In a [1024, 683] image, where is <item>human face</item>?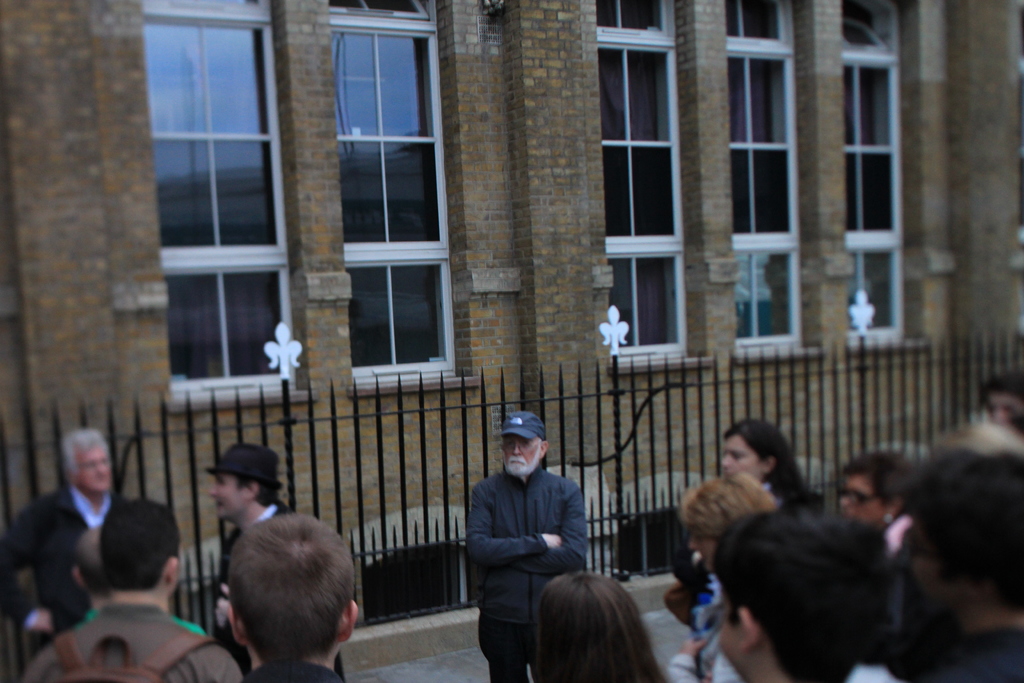
left=982, top=392, right=1021, bottom=426.
